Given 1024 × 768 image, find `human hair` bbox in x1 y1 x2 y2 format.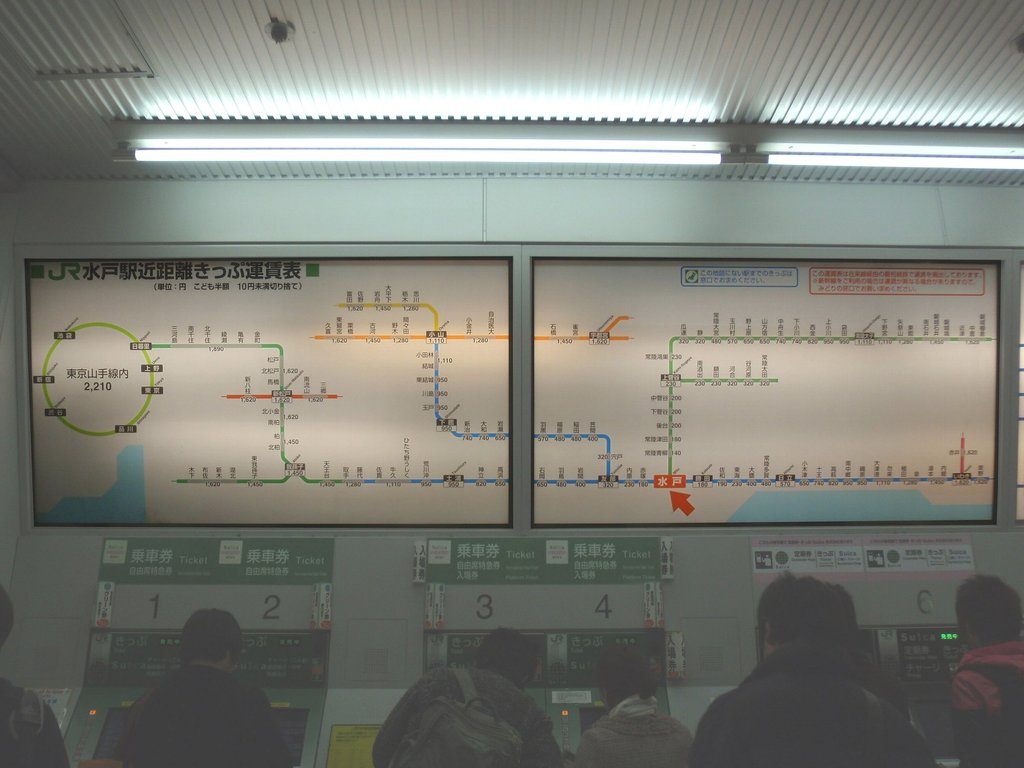
0 584 15 645.
